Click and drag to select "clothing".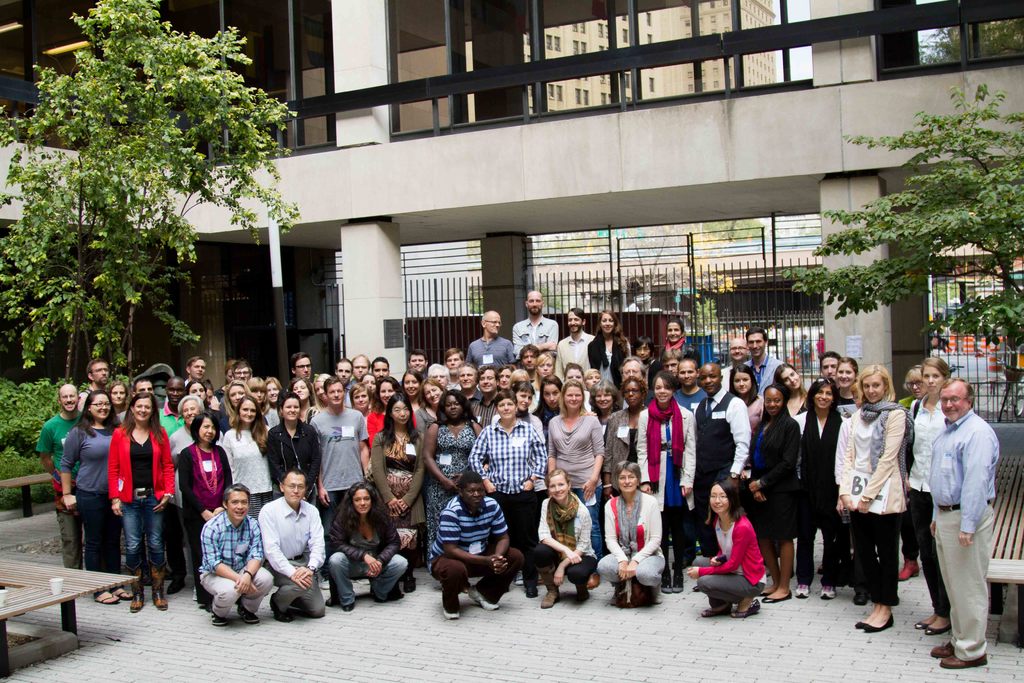
Selection: 637:399:698:568.
